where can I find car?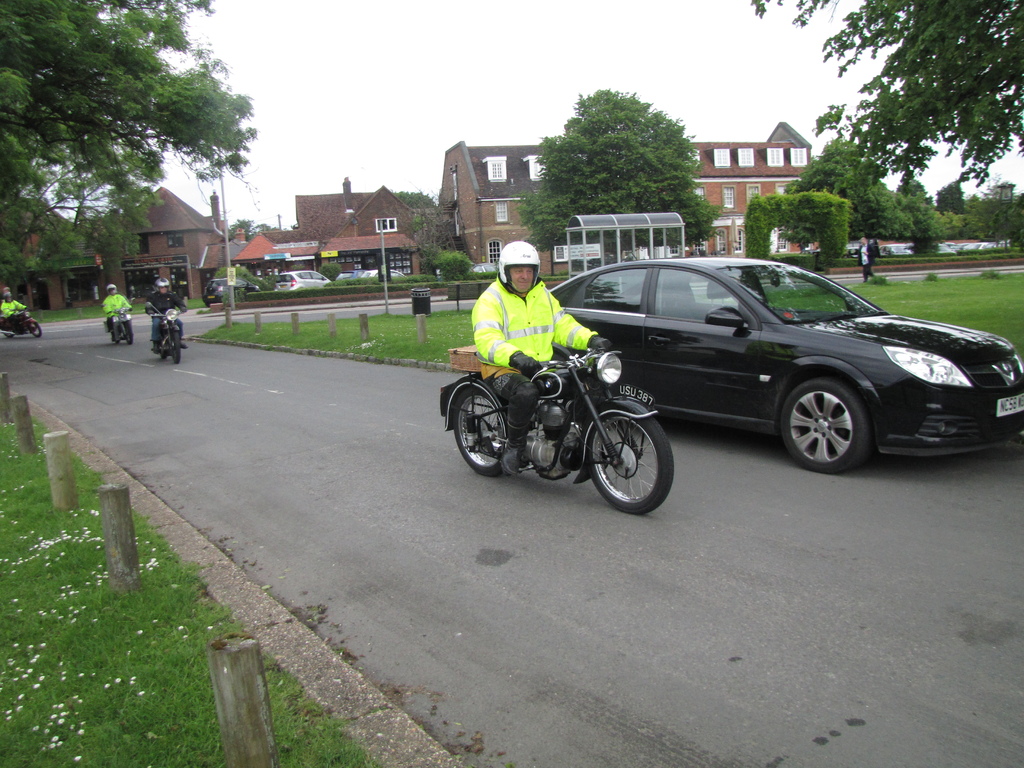
You can find it at <region>535, 246, 1023, 483</region>.
